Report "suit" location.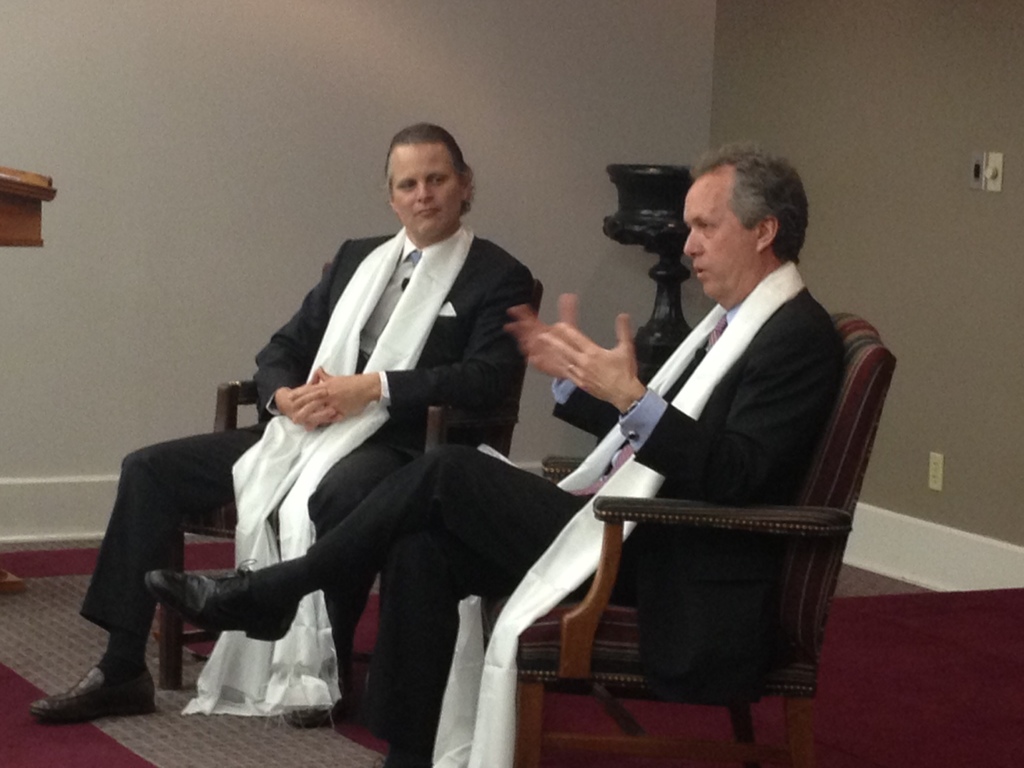
Report: detection(73, 233, 539, 660).
